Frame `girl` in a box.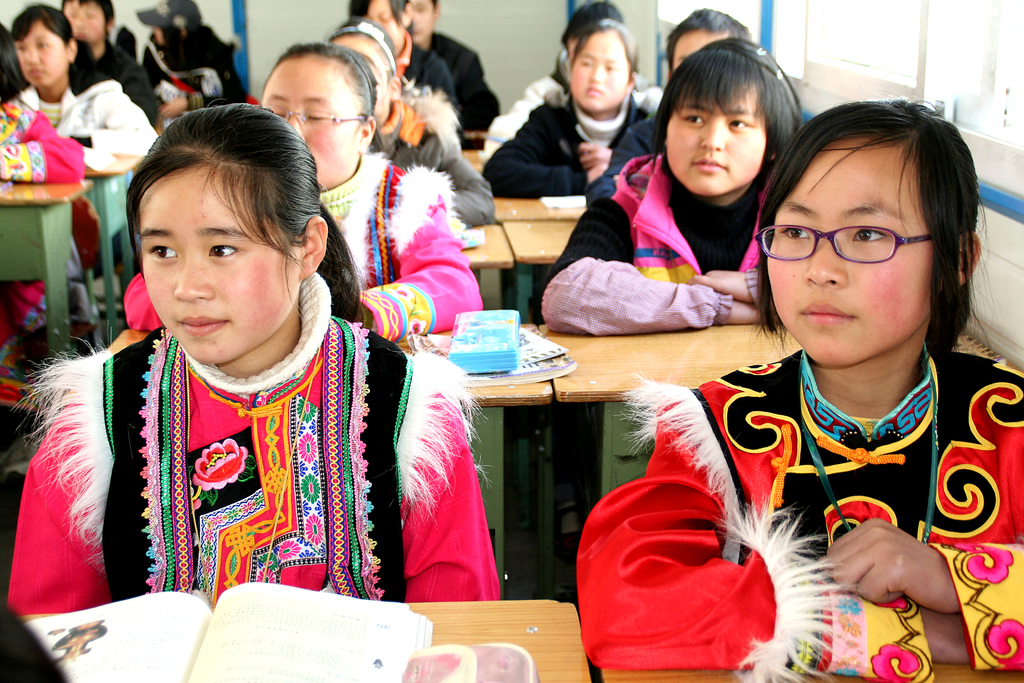
530/33/803/338.
